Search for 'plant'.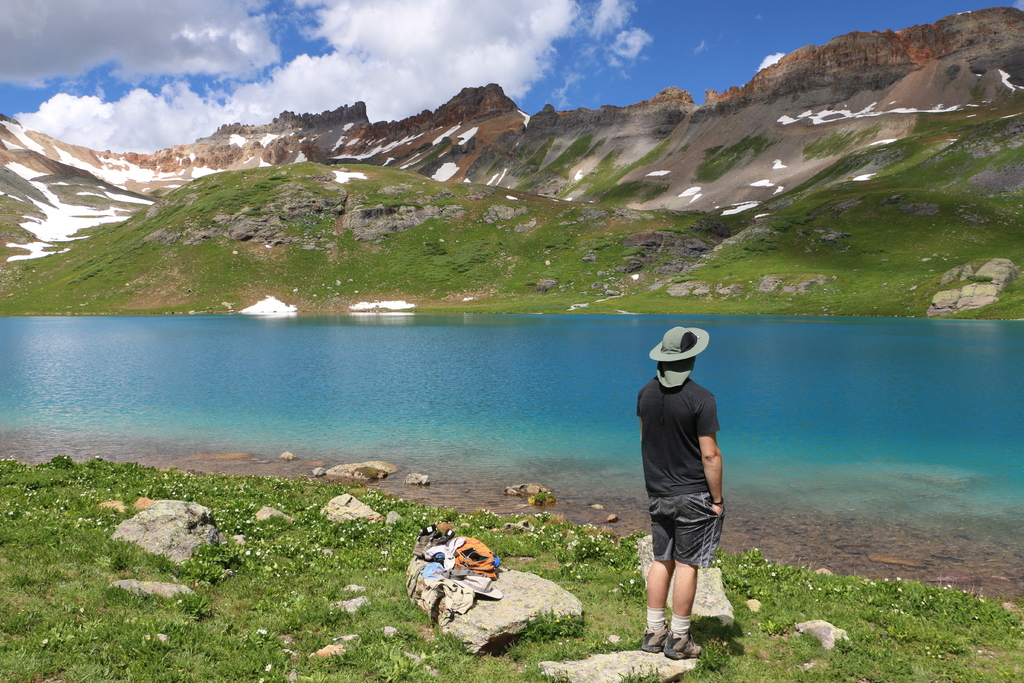
Found at 677,142,687,153.
